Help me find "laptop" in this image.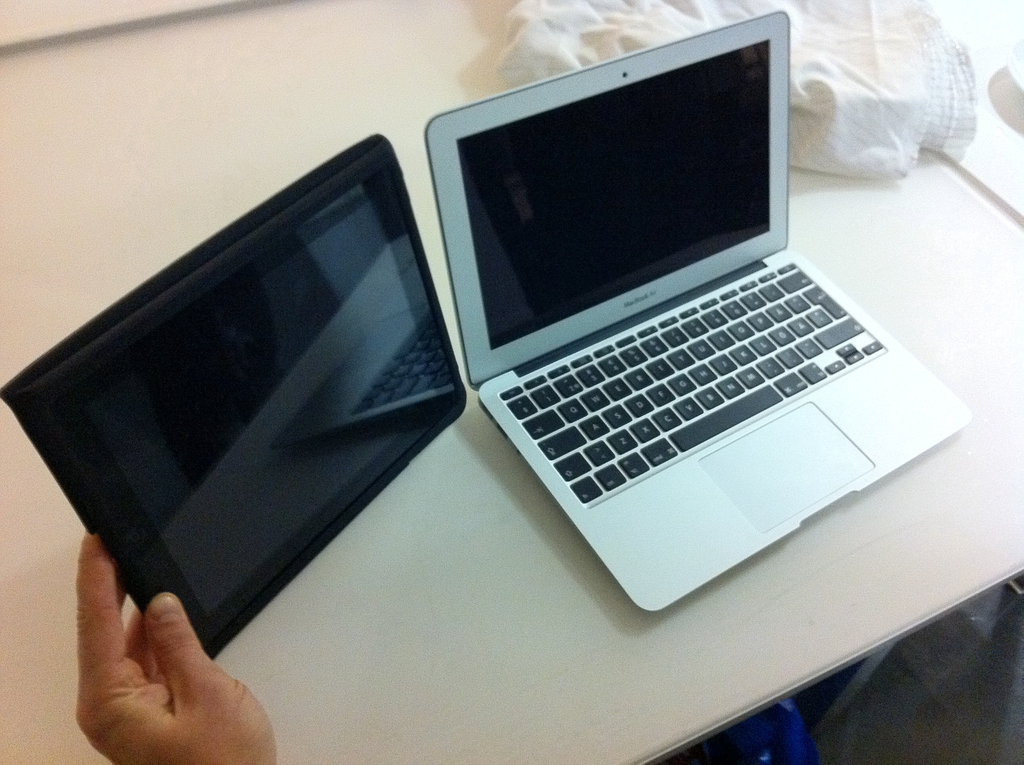
Found it: 428,0,944,627.
